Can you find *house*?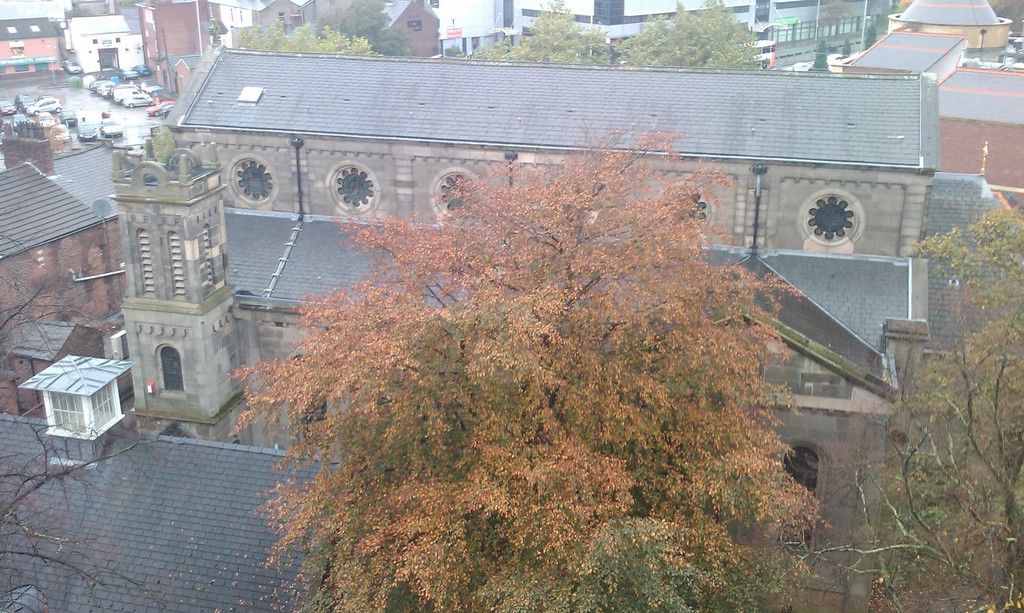
Yes, bounding box: [left=0, top=15, right=67, bottom=78].
